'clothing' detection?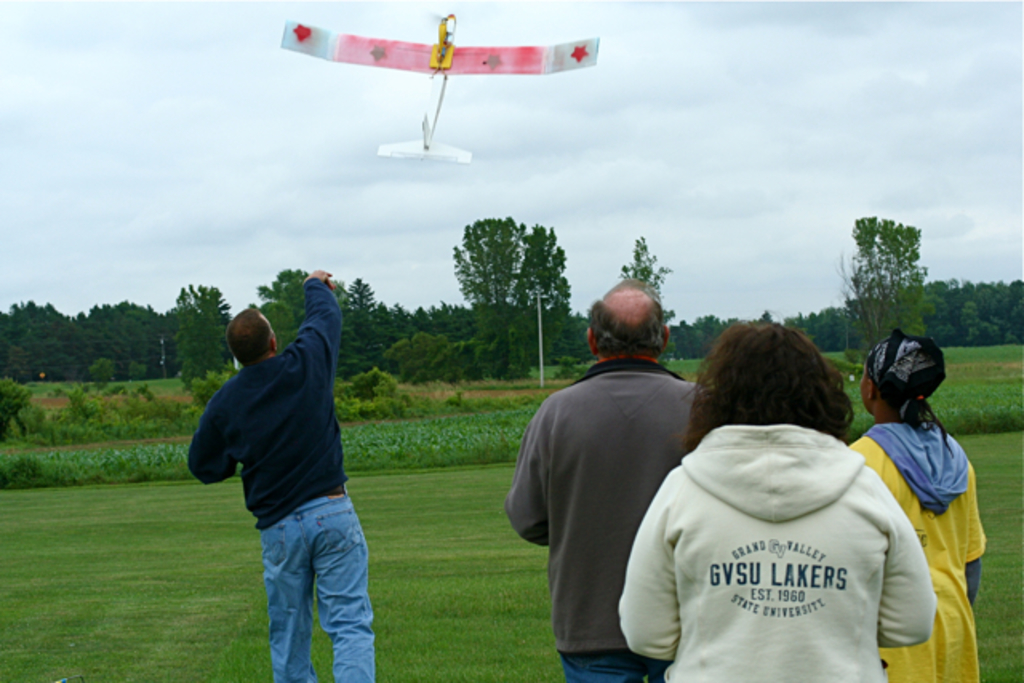
[left=189, top=278, right=381, bottom=681]
